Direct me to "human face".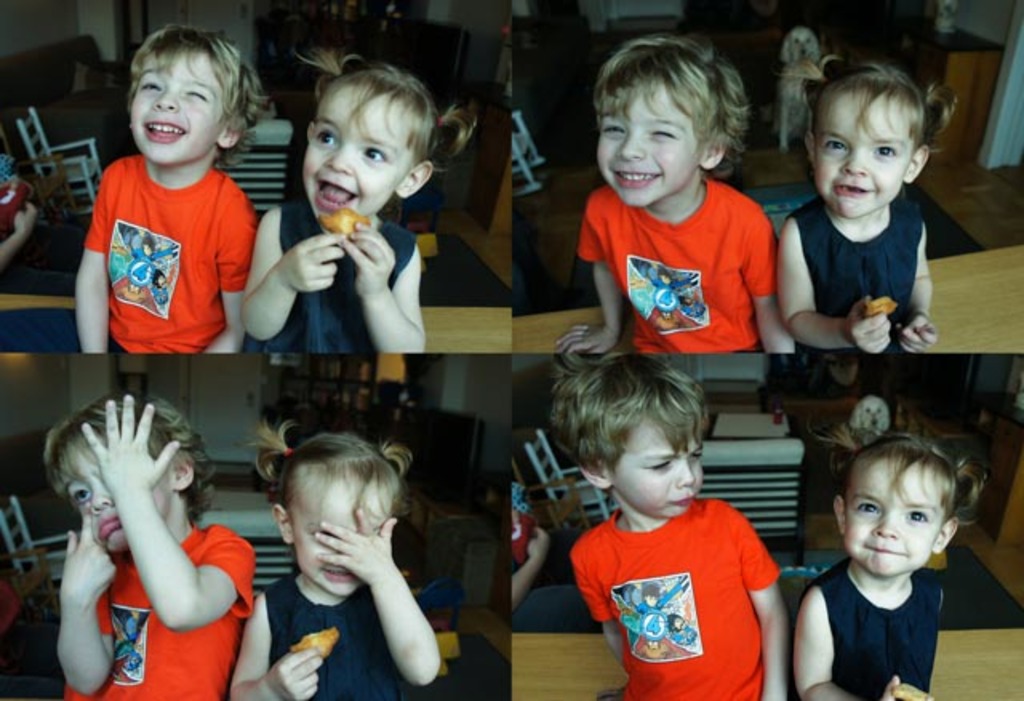
Direction: <bbox>611, 418, 702, 520</bbox>.
